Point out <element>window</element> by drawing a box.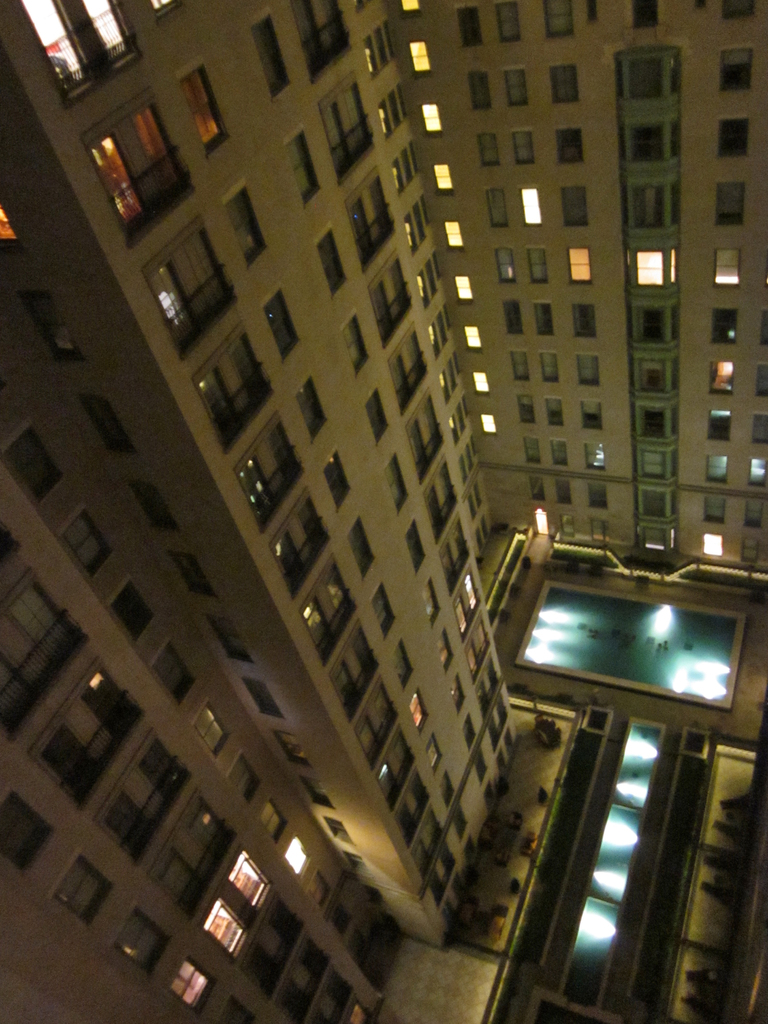
749:414:767:445.
